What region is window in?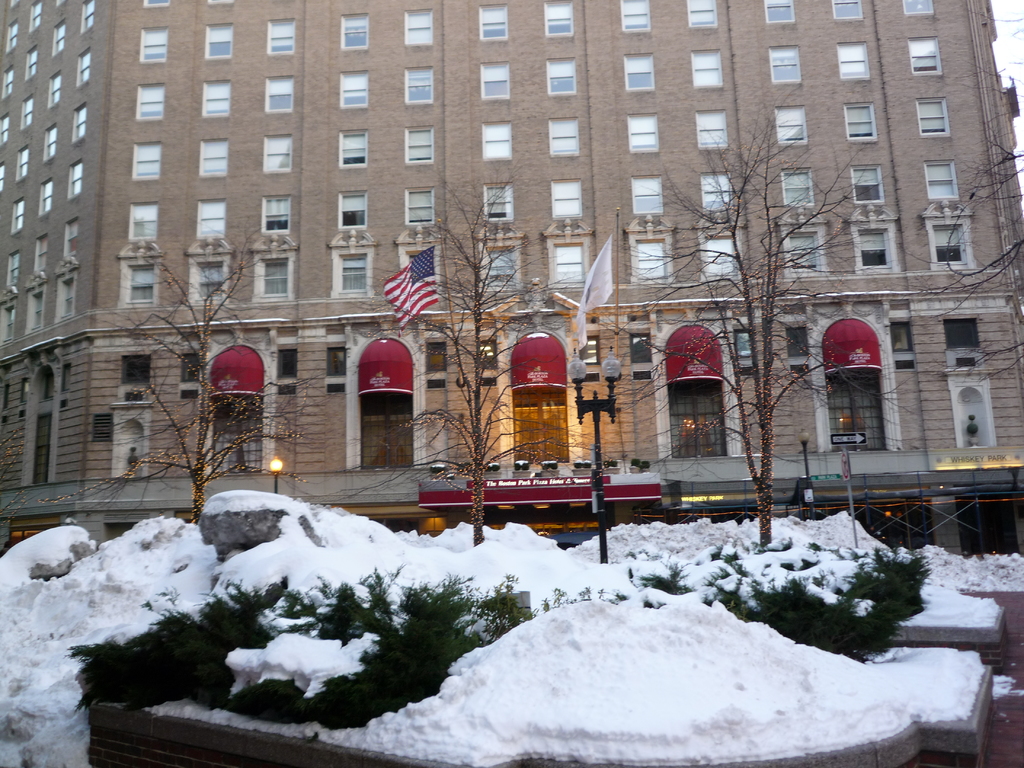
x1=628 y1=114 x2=657 y2=155.
